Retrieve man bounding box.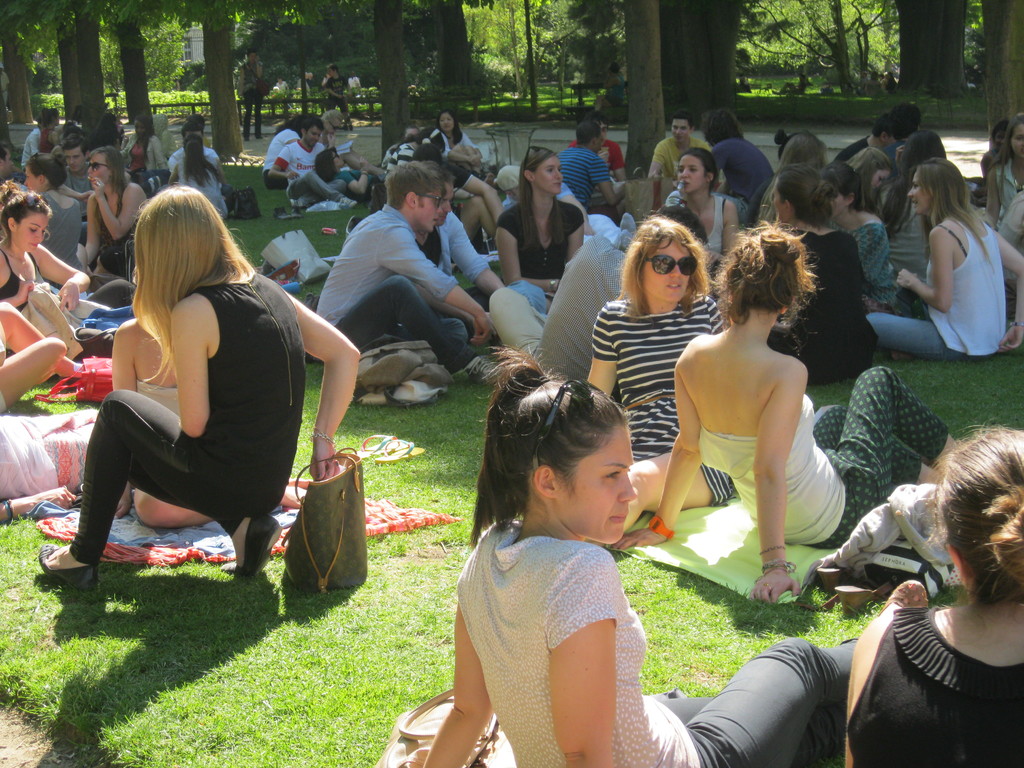
Bounding box: 0,142,14,187.
